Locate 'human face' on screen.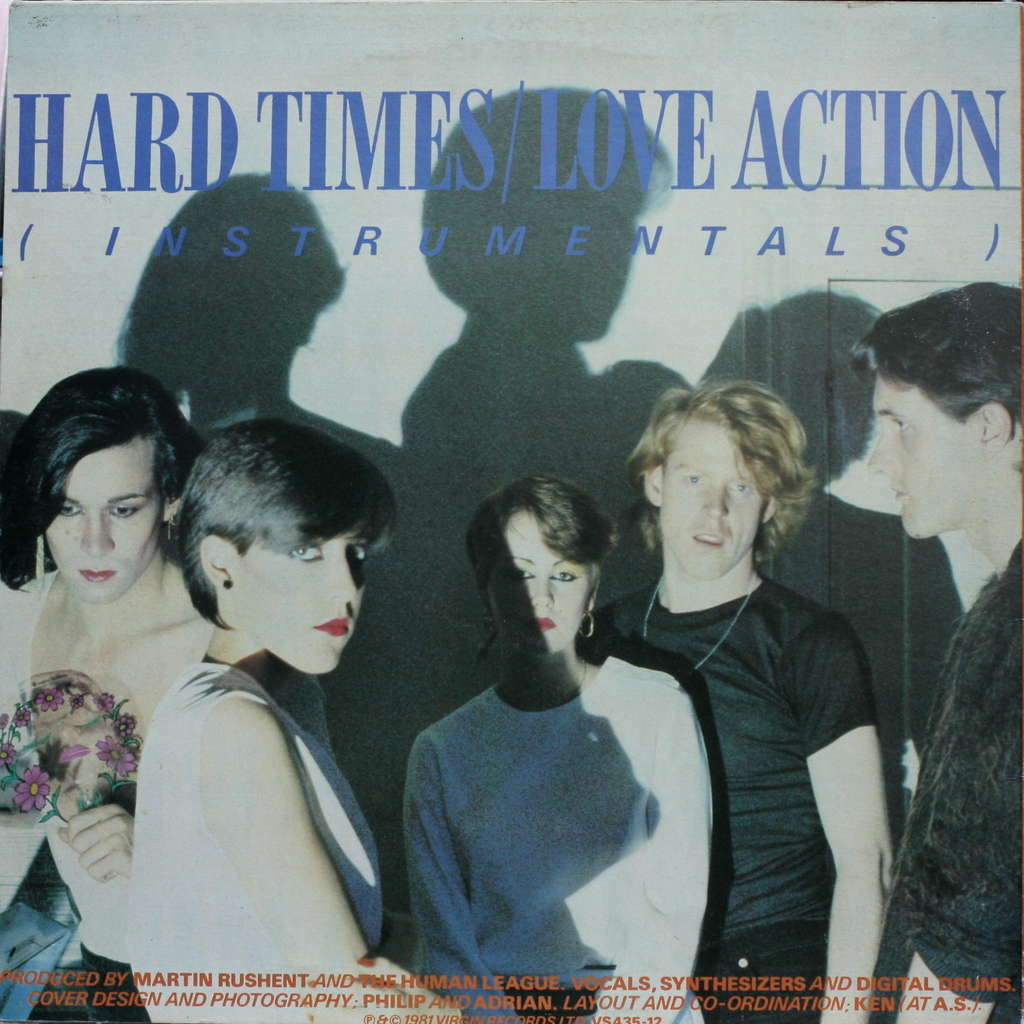
On screen at bbox=(660, 415, 765, 578).
